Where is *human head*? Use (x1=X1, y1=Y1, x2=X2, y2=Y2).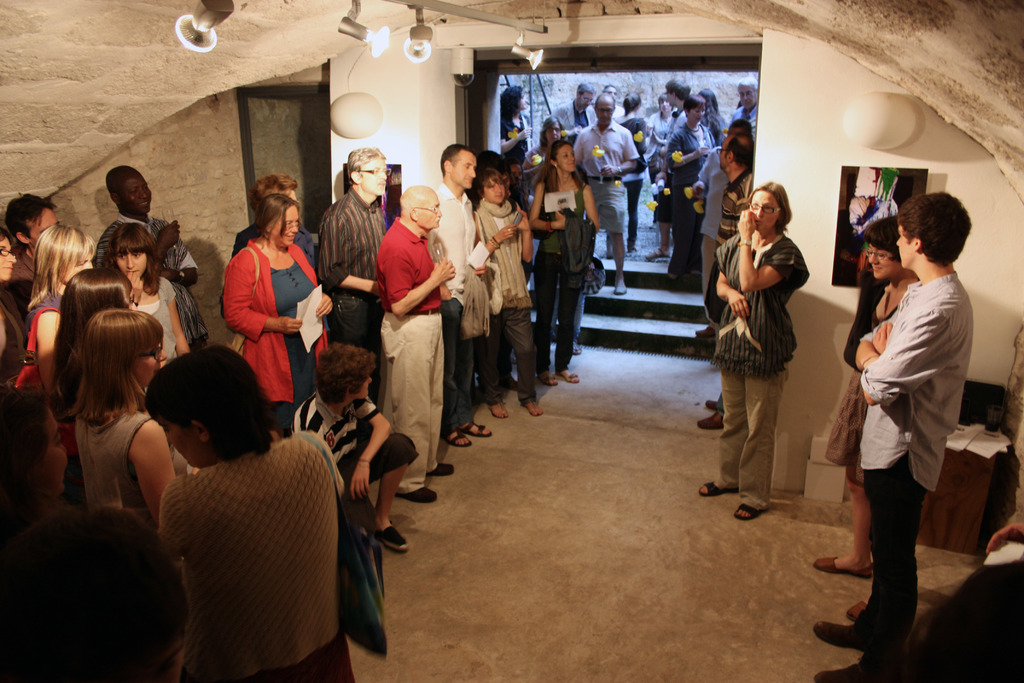
(x1=604, y1=84, x2=615, y2=95).
